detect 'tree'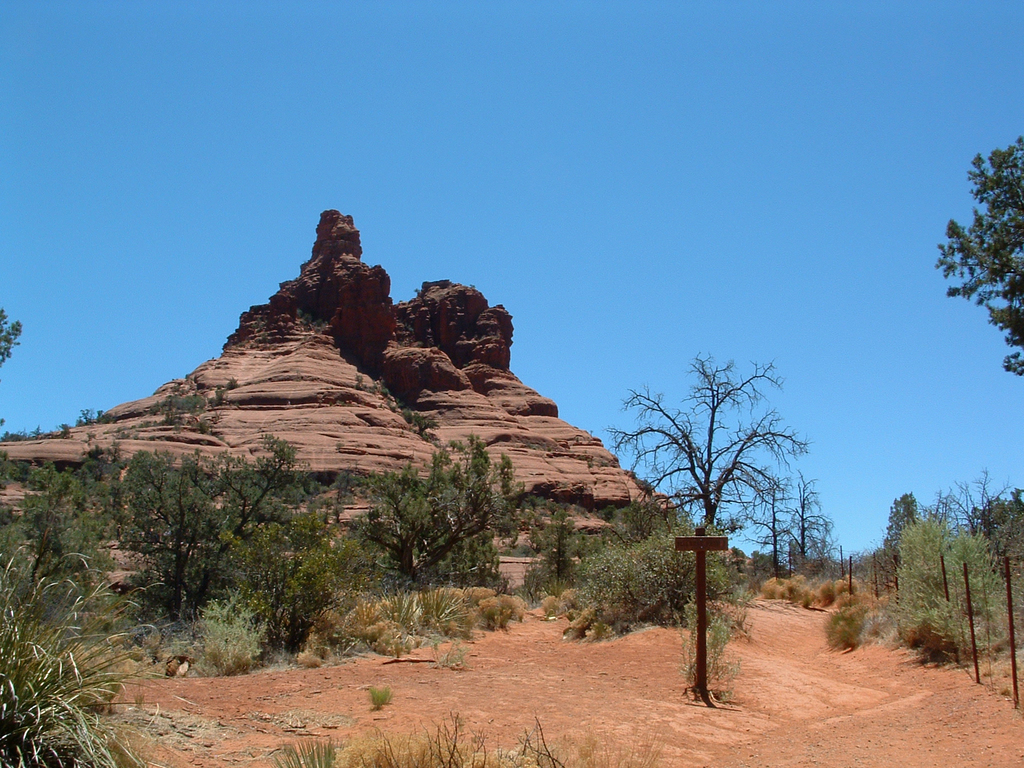
933, 132, 1023, 382
